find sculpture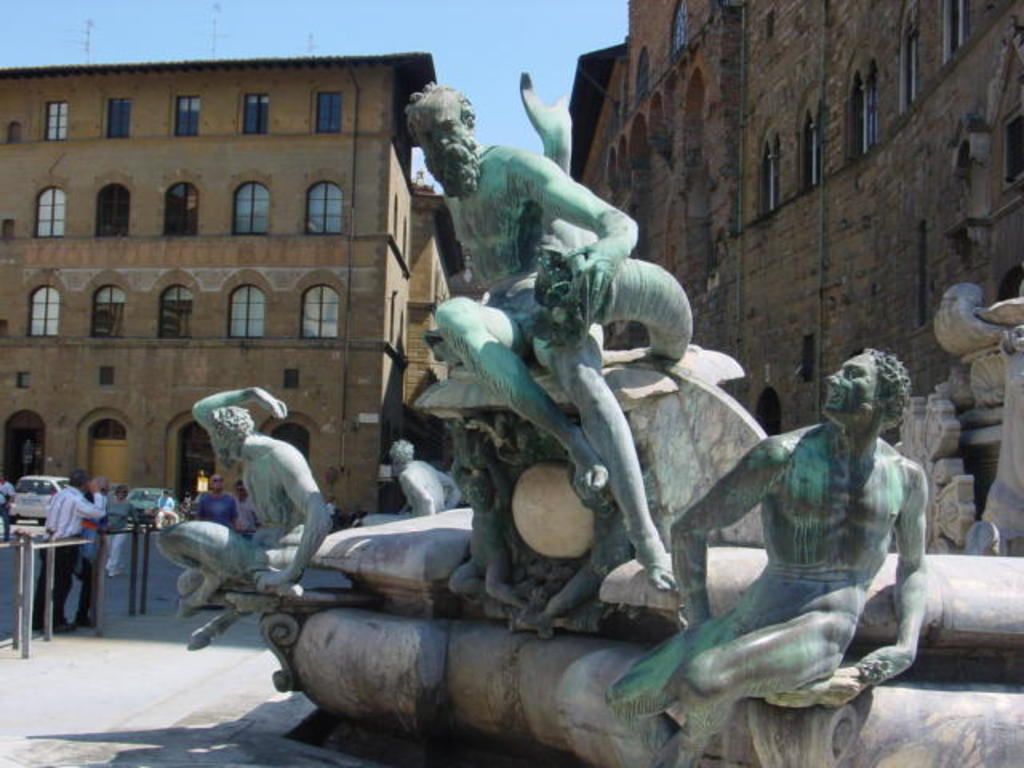
locate(222, 179, 958, 757)
